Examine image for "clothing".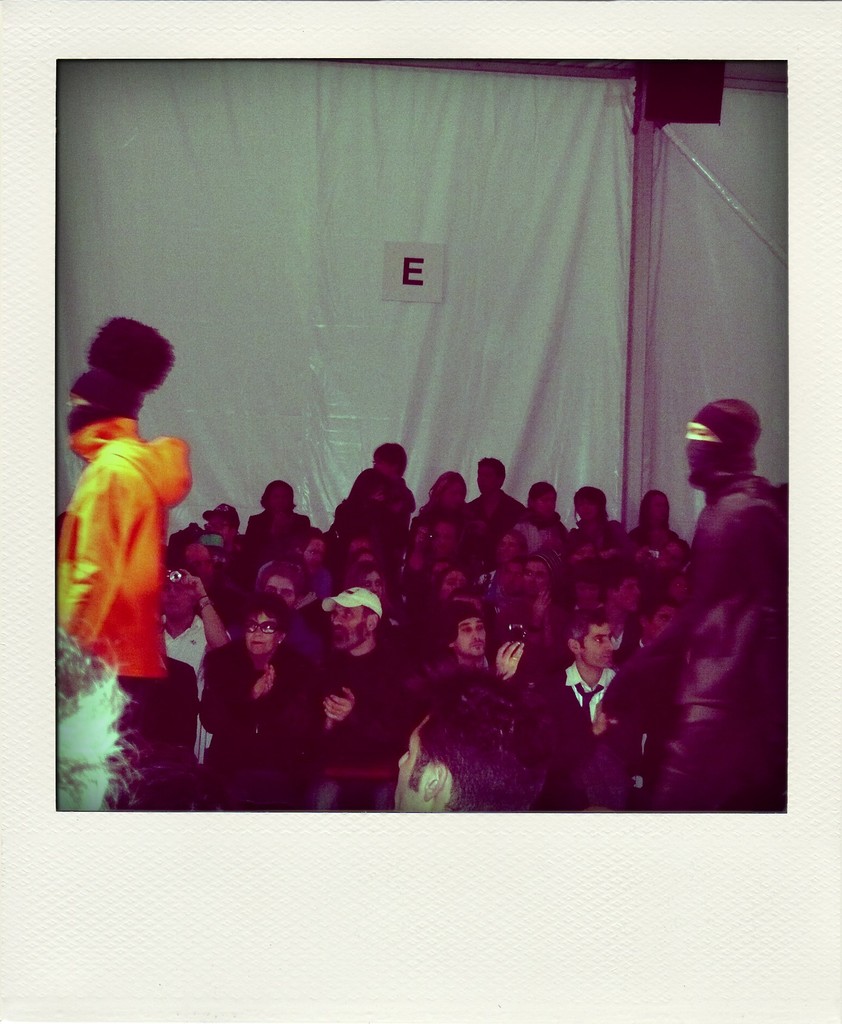
Examination result: 245/513/306/562.
